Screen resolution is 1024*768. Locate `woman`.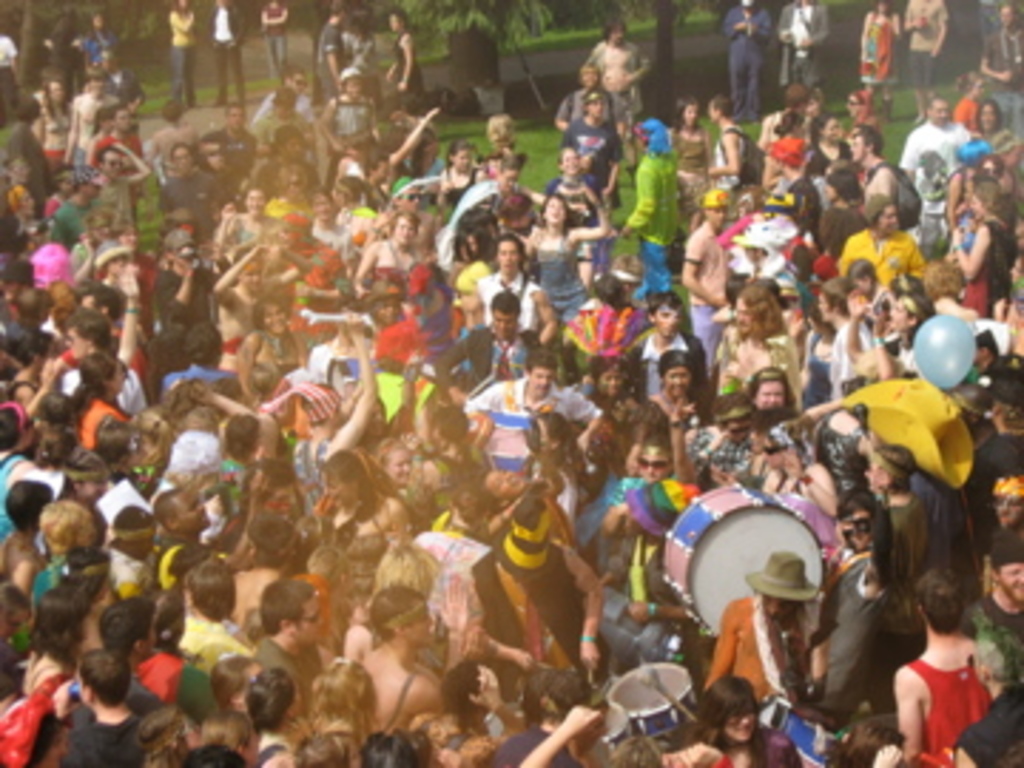
<box>145,592,216,720</box>.
